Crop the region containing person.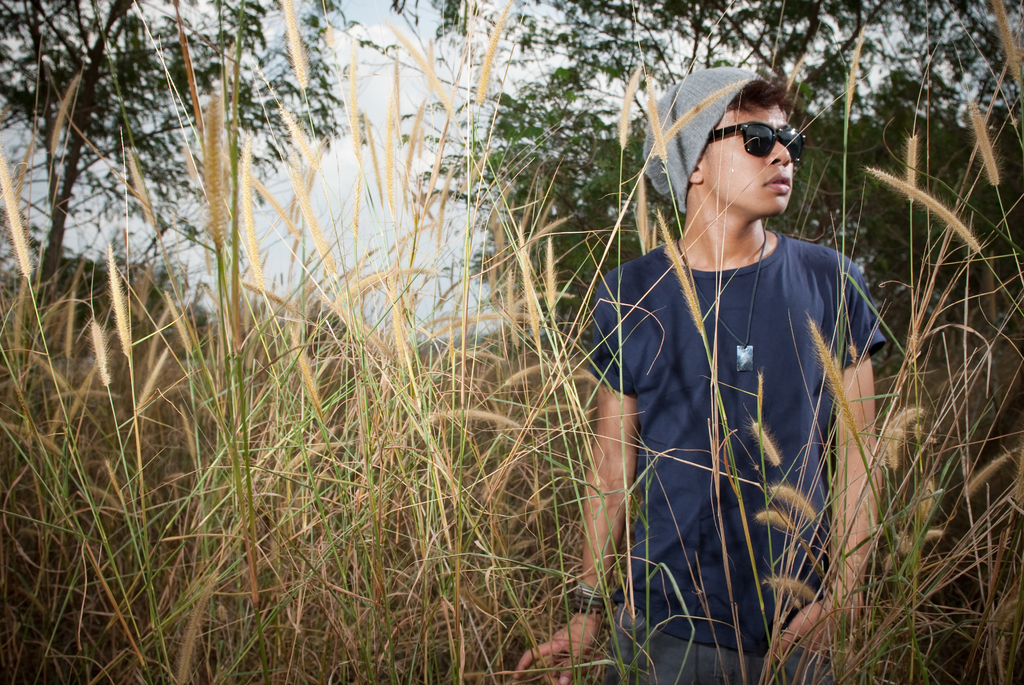
Crop region: x1=597 y1=75 x2=885 y2=657.
